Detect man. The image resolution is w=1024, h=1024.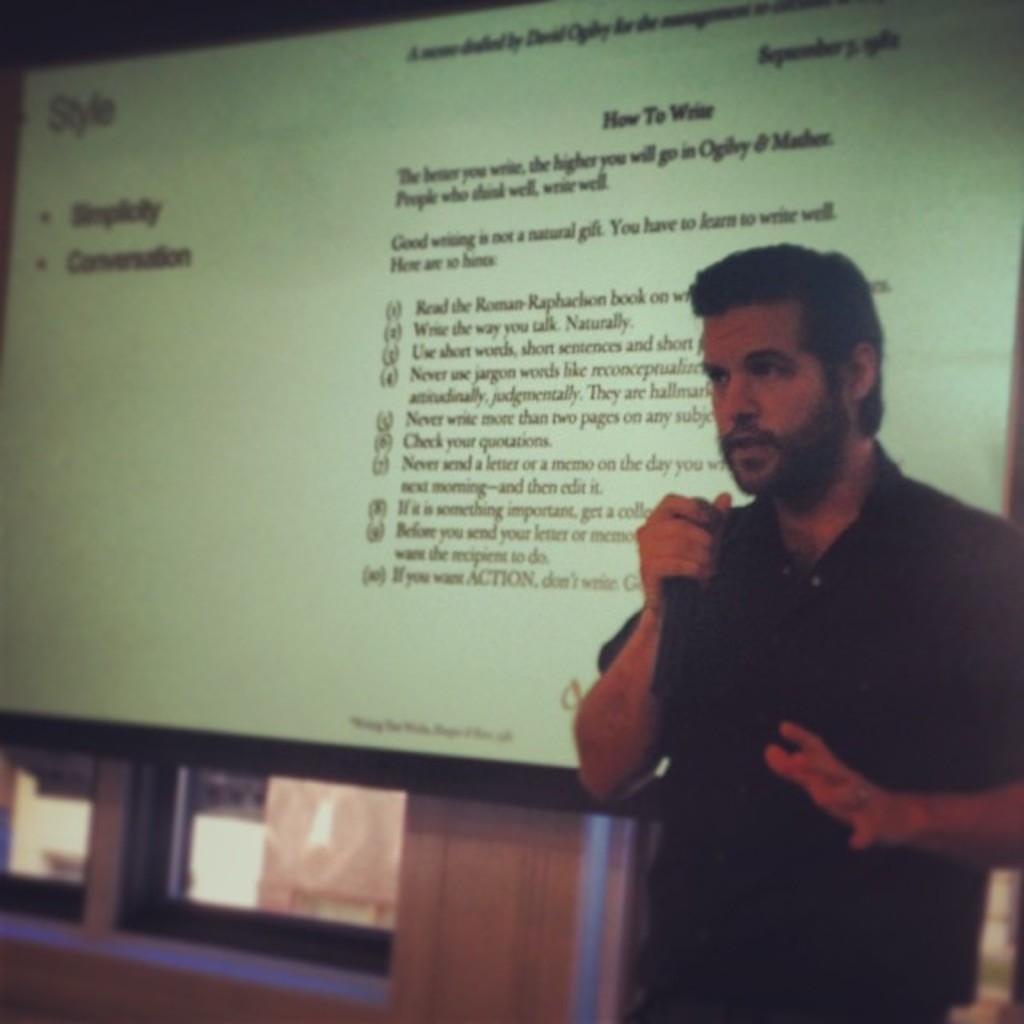
578/245/1023/1002.
